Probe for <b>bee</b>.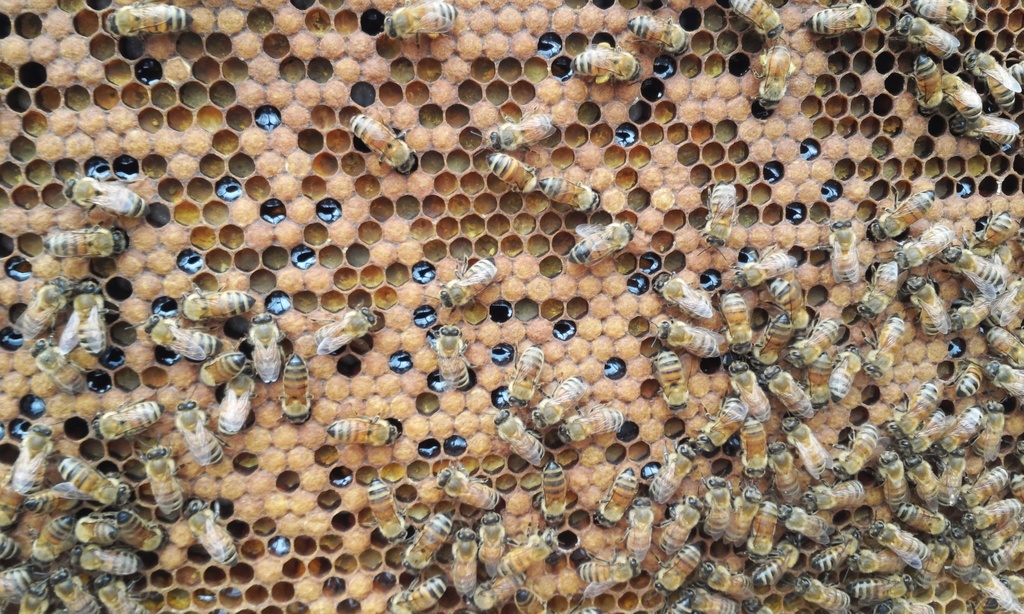
Probe result: 865 599 928 613.
